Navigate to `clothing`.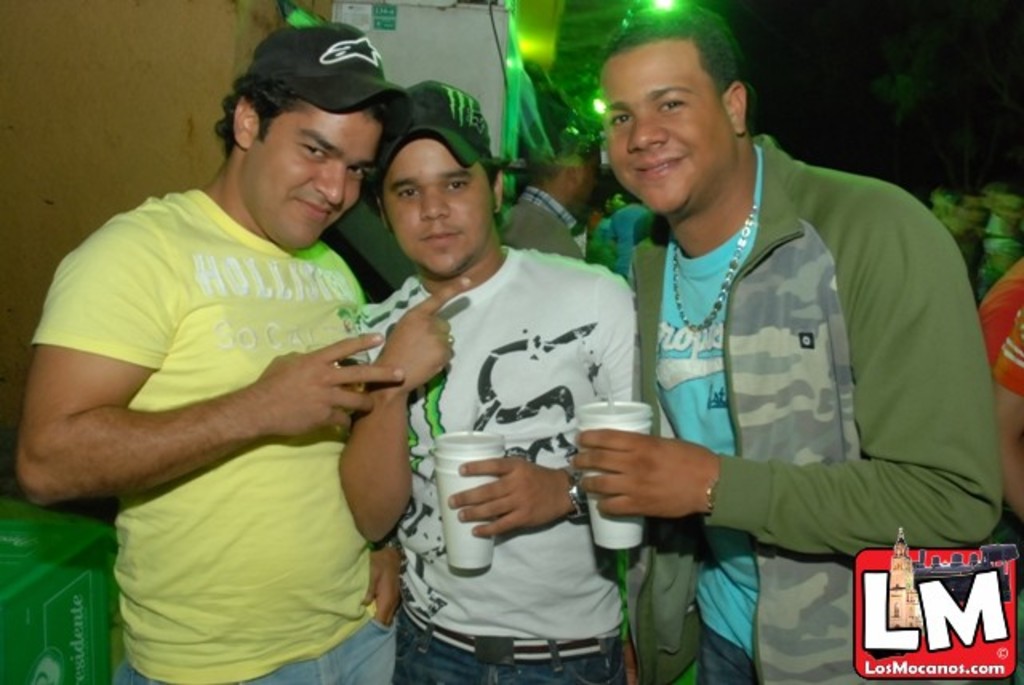
Navigation target: region(397, 634, 622, 683).
